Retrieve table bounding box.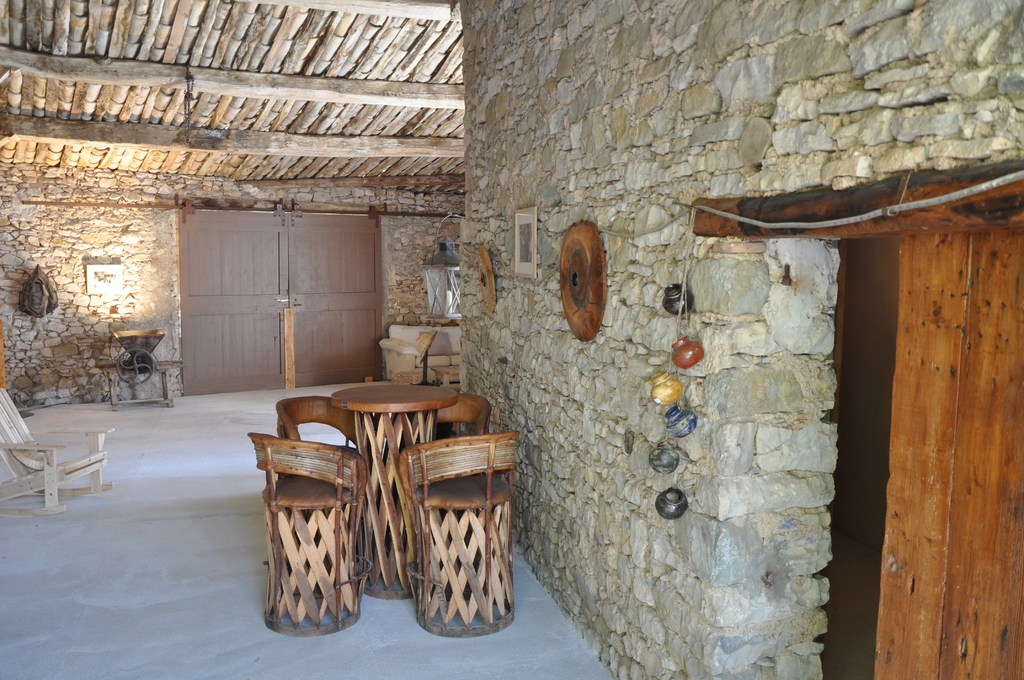
Bounding box: x1=293, y1=376, x2=511, y2=636.
